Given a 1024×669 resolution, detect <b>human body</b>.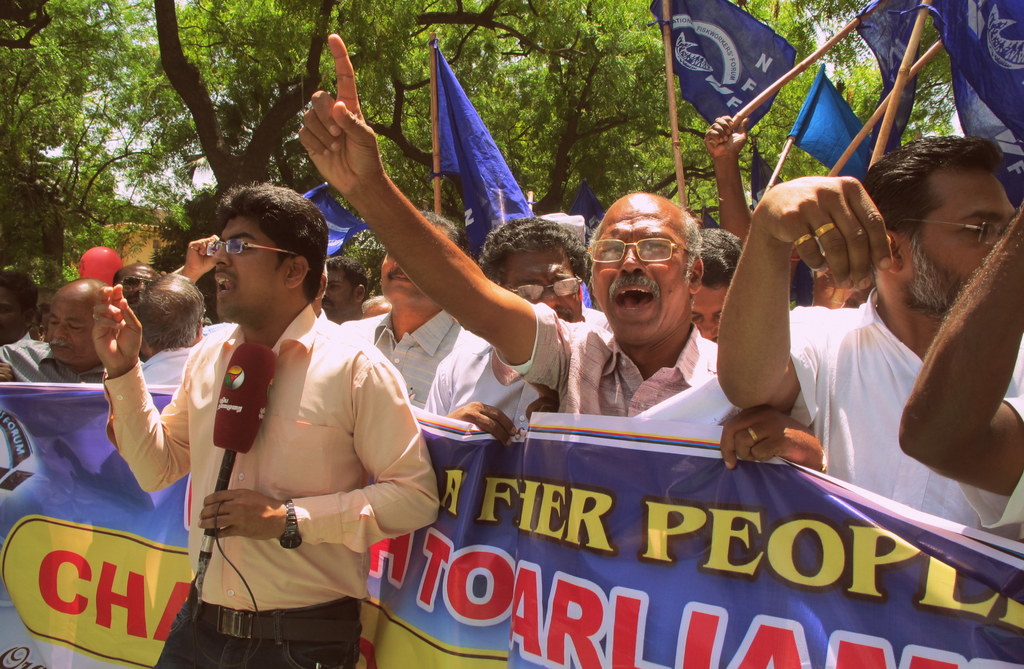
region(417, 213, 595, 442).
